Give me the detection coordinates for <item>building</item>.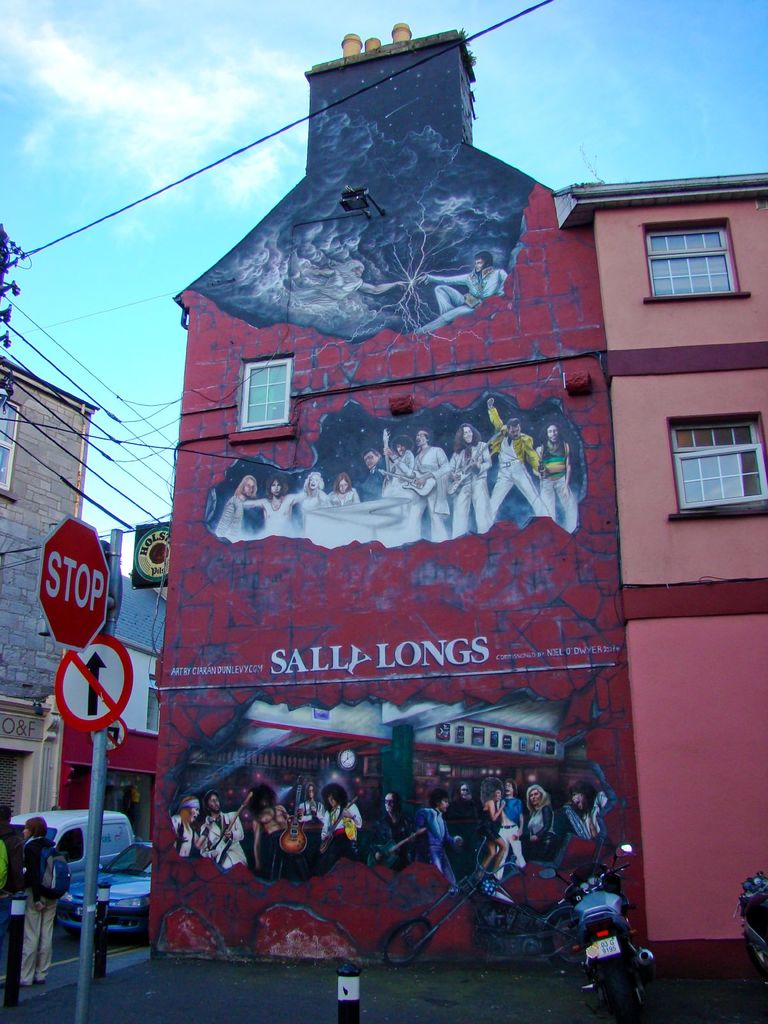
x1=0, y1=354, x2=102, y2=907.
